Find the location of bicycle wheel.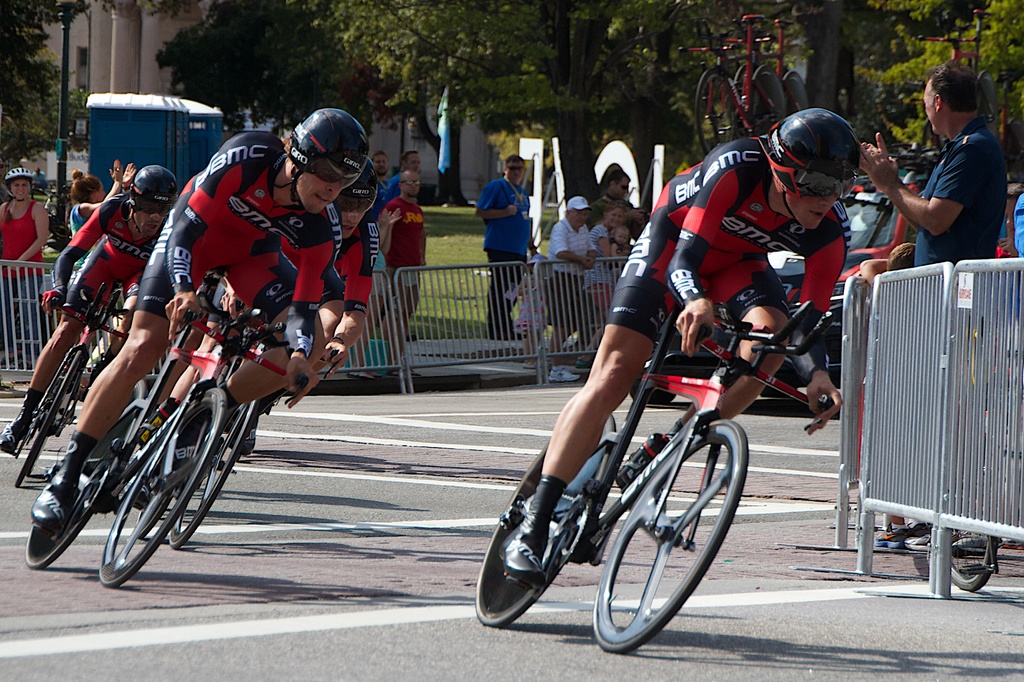
Location: <region>163, 393, 259, 550</region>.
